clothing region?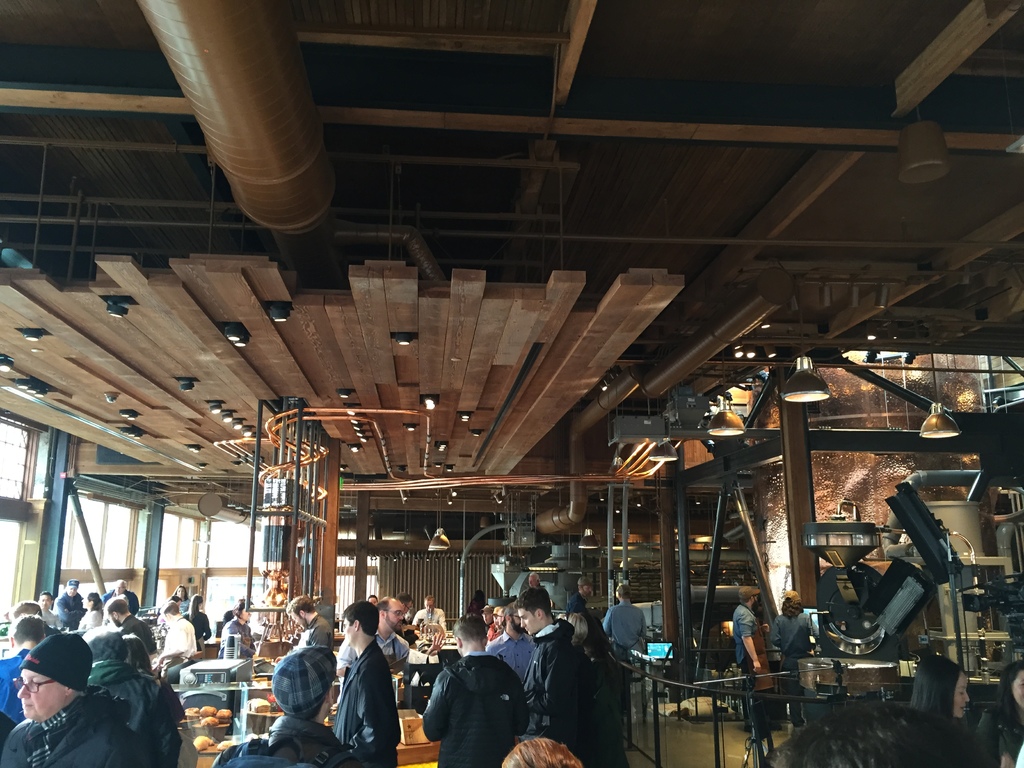
584, 652, 630, 767
